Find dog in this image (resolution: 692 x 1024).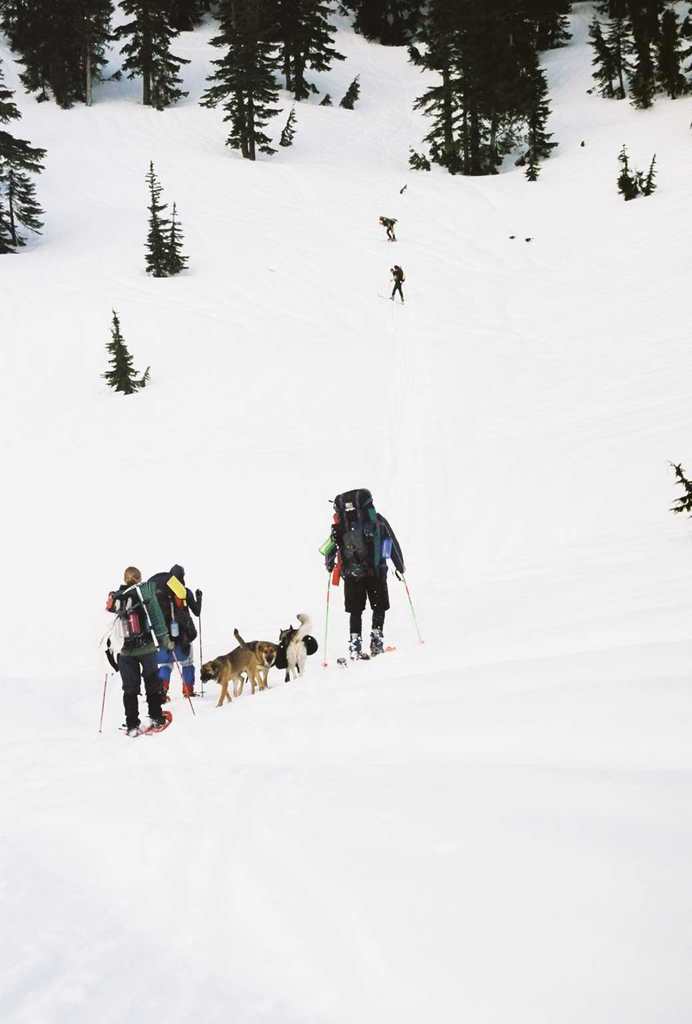
Rect(229, 624, 274, 691).
